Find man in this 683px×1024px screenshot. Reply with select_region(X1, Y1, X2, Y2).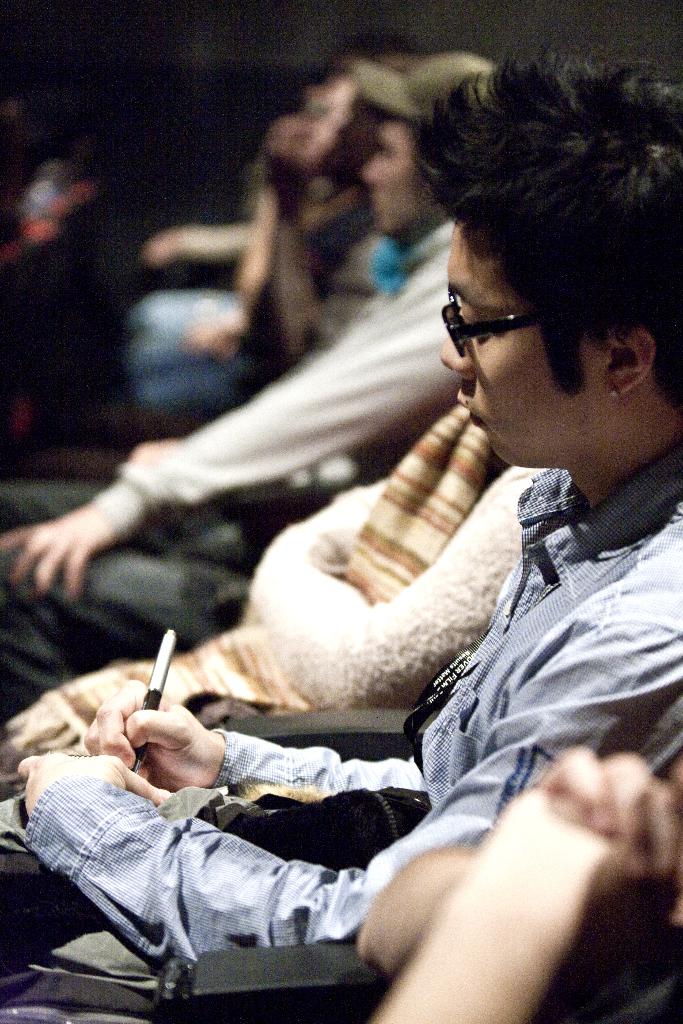
select_region(0, 44, 497, 712).
